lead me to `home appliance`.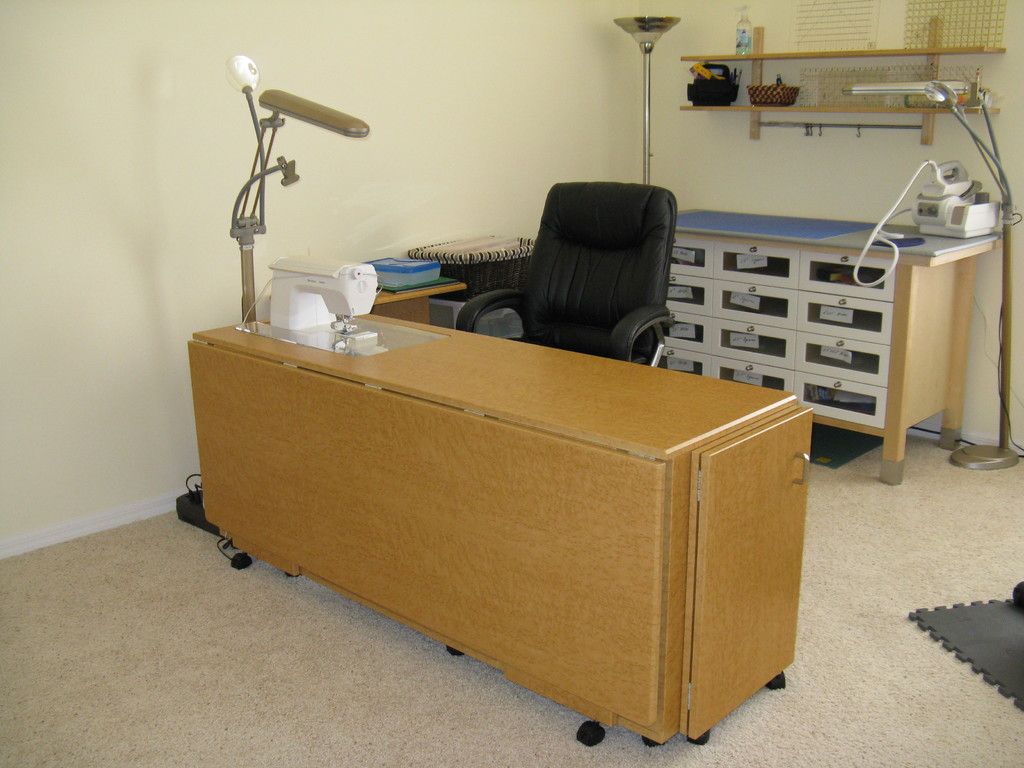
Lead to <bbox>239, 253, 379, 342</bbox>.
